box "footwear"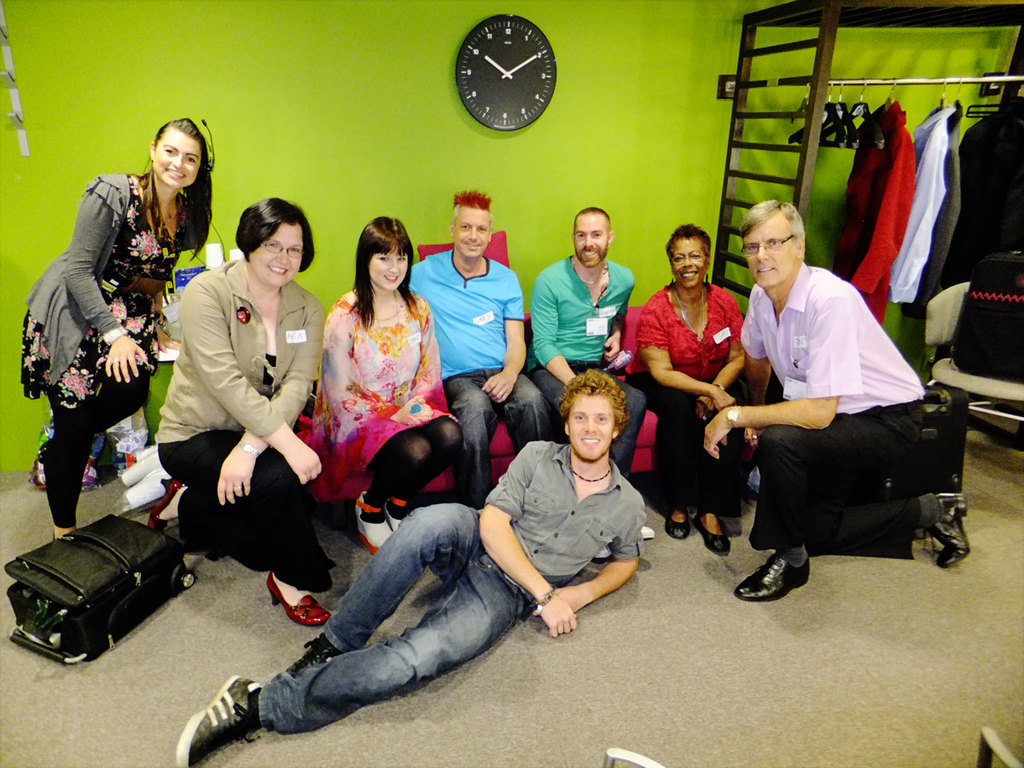
box=[167, 669, 272, 767]
